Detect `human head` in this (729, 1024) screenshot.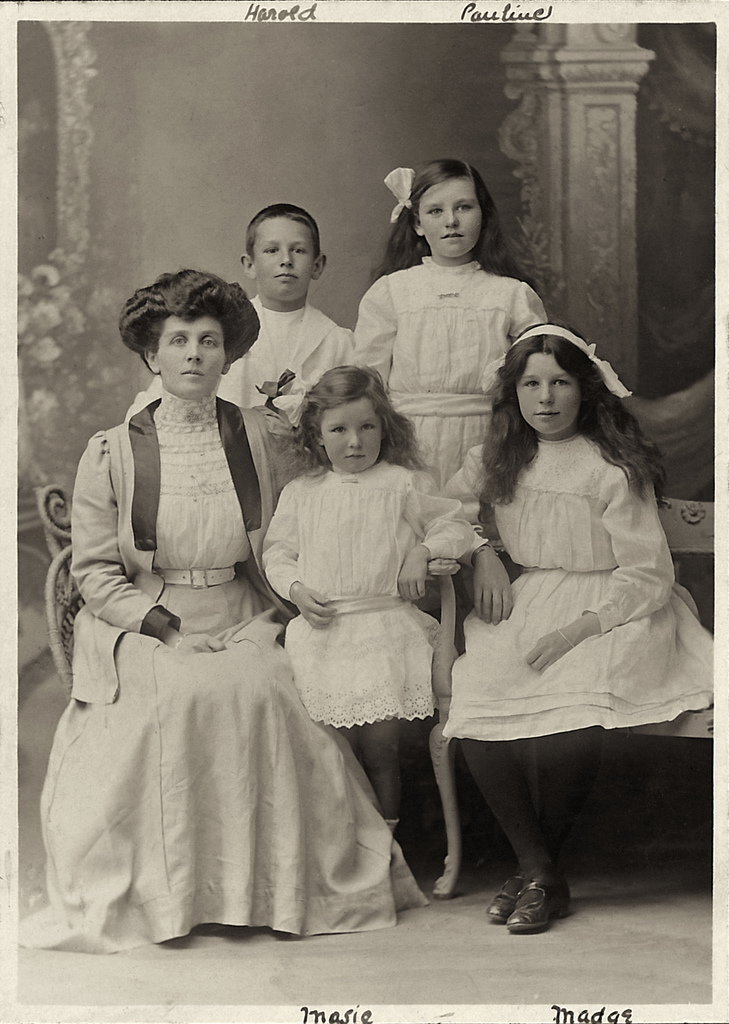
Detection: 496 323 614 431.
